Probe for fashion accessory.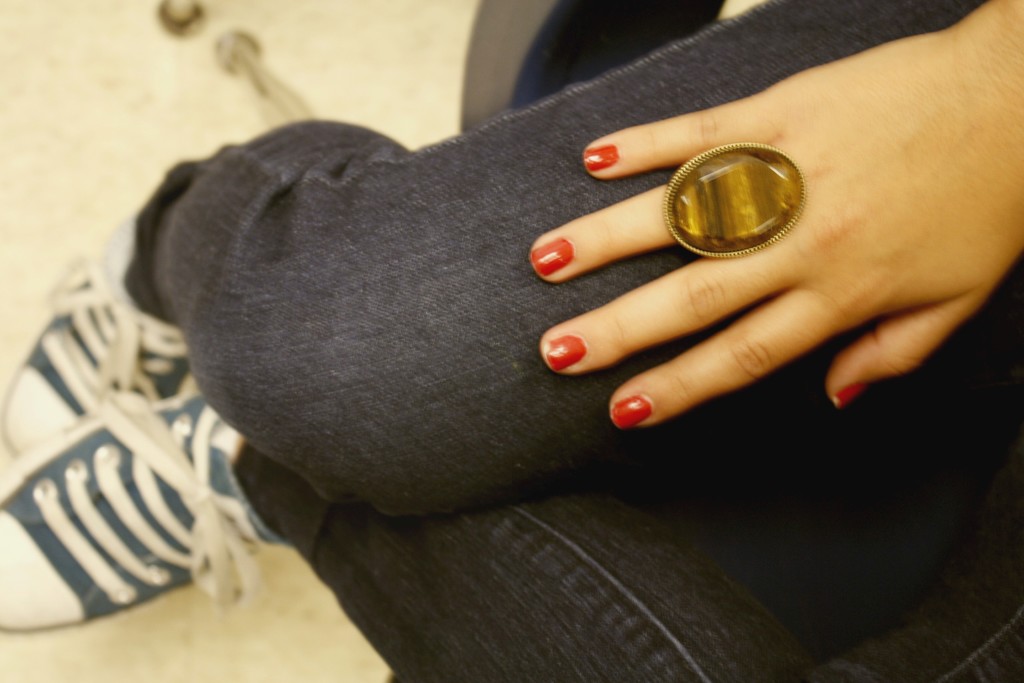
Probe result: 0, 209, 194, 454.
